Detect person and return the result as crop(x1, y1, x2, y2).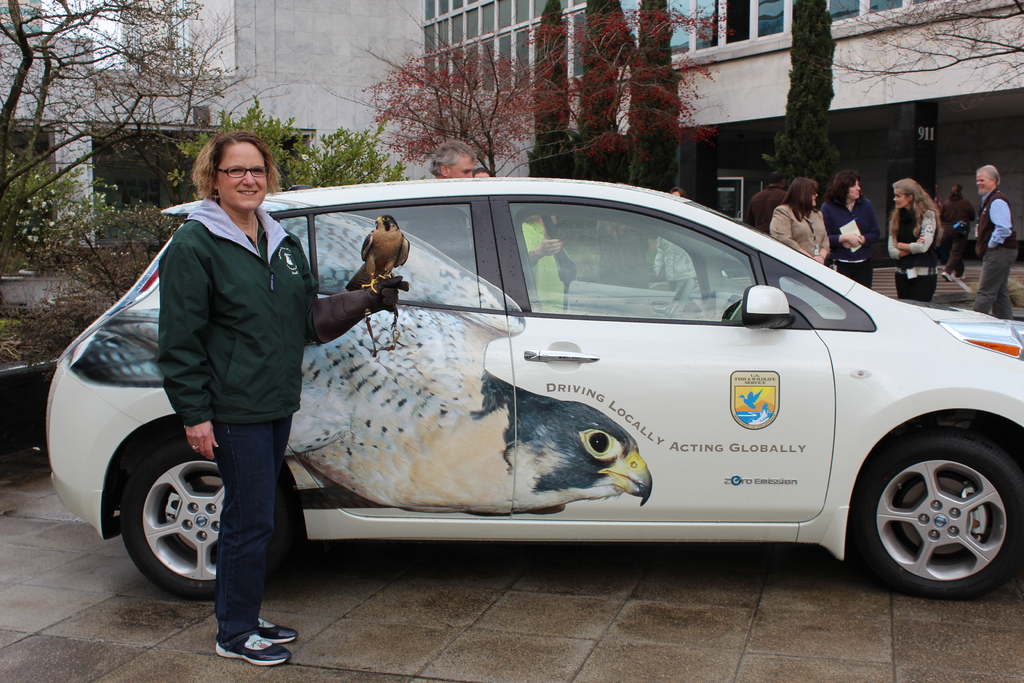
crop(824, 165, 883, 288).
